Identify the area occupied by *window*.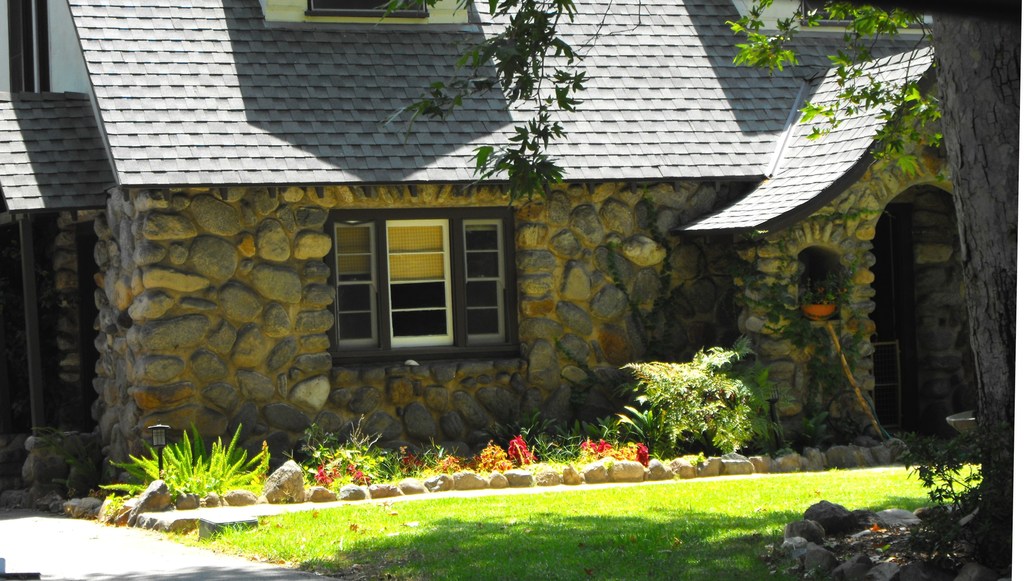
Area: (299,200,535,364).
